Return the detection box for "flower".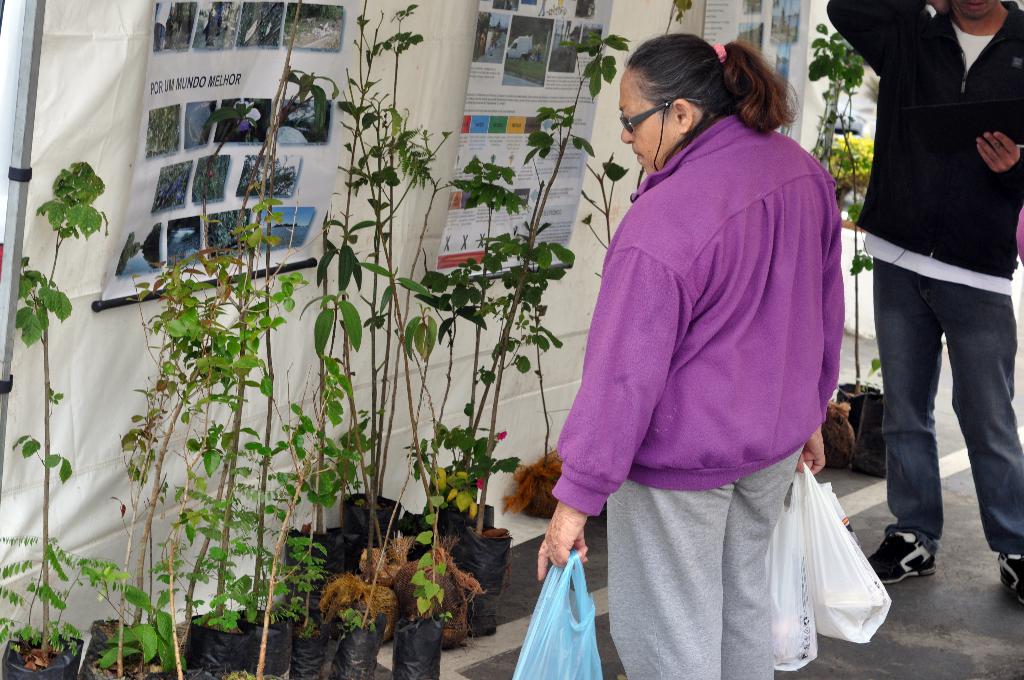
495,428,511,441.
